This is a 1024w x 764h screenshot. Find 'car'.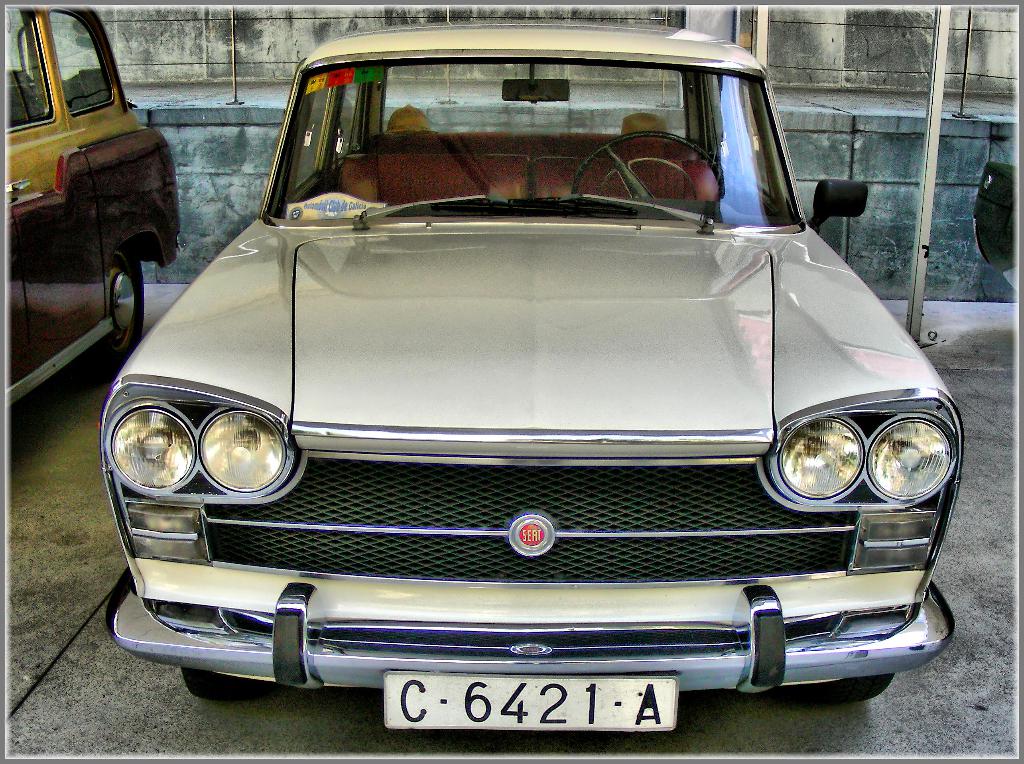
Bounding box: box(101, 21, 965, 740).
